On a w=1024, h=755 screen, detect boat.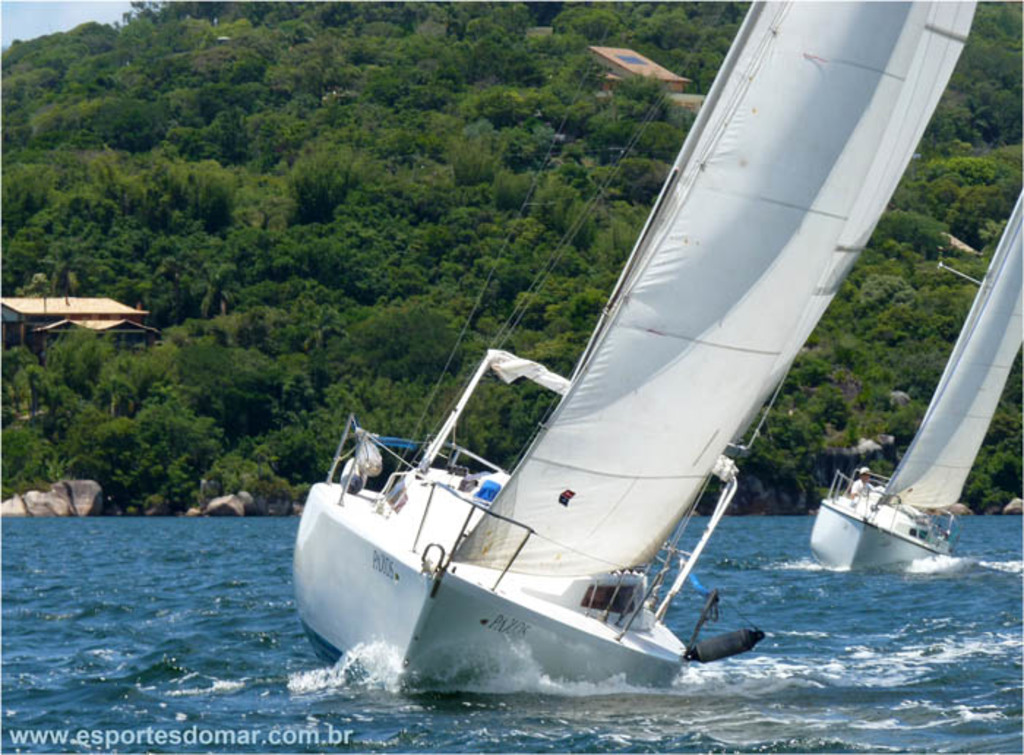
[left=269, top=28, right=973, bottom=673].
